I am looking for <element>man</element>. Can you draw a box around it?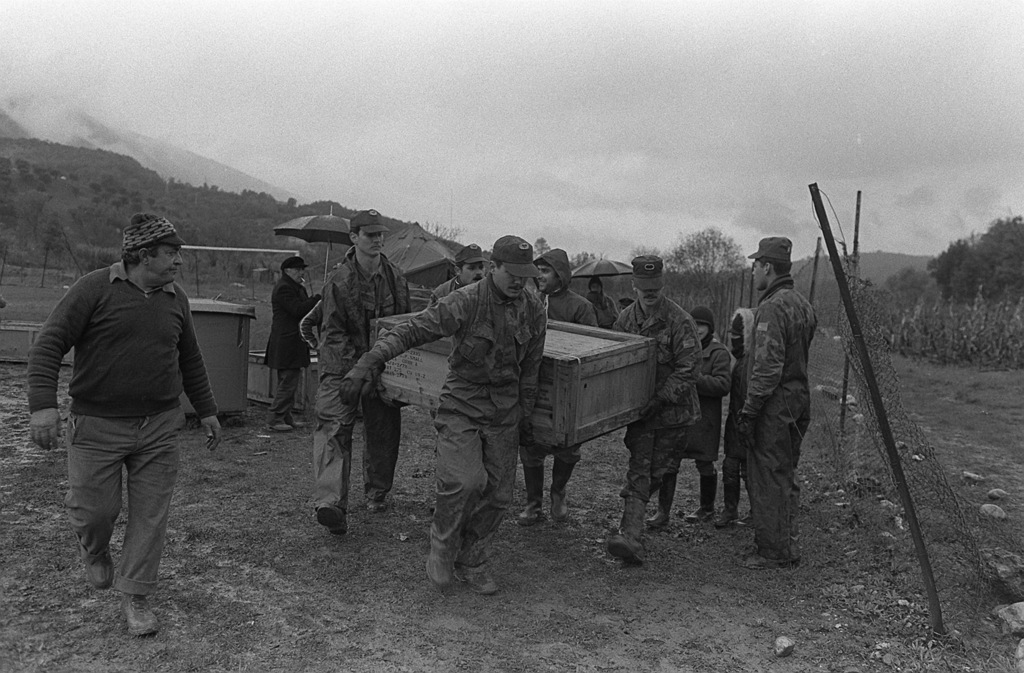
Sure, the bounding box is [268,255,318,431].
